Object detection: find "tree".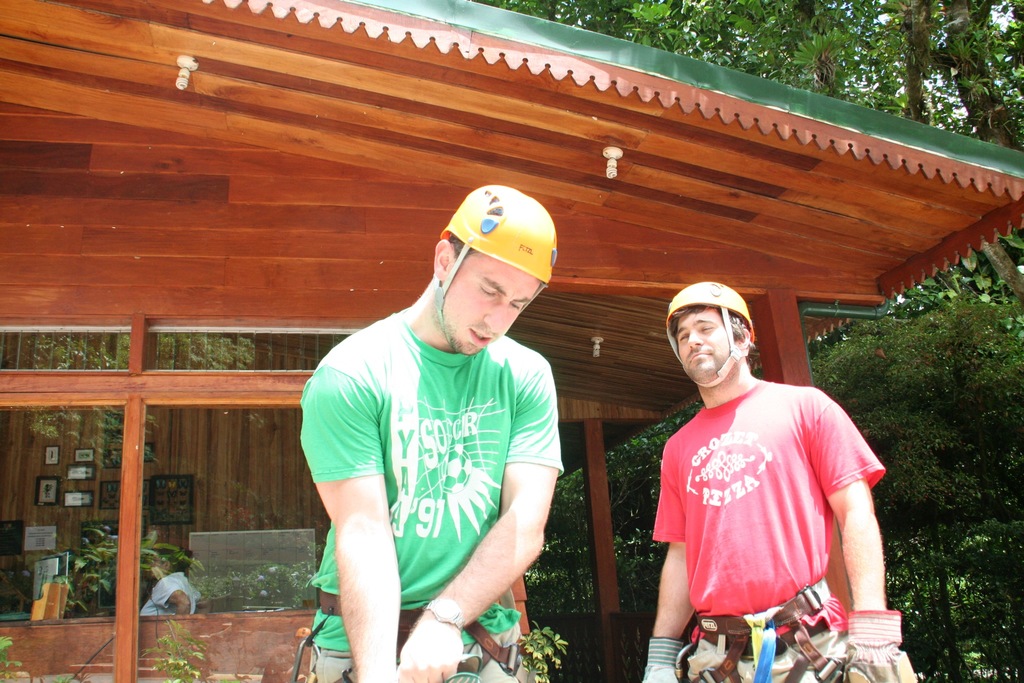
select_region(812, 286, 1023, 682).
